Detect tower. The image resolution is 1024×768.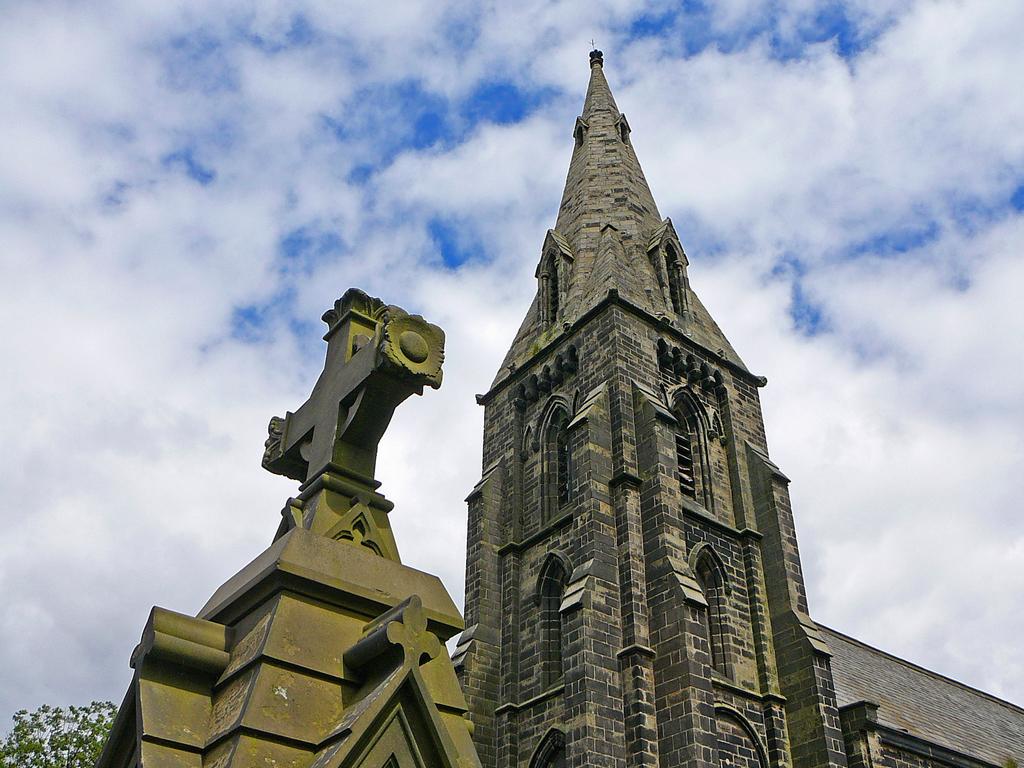
{"left": 451, "top": 36, "right": 847, "bottom": 767}.
